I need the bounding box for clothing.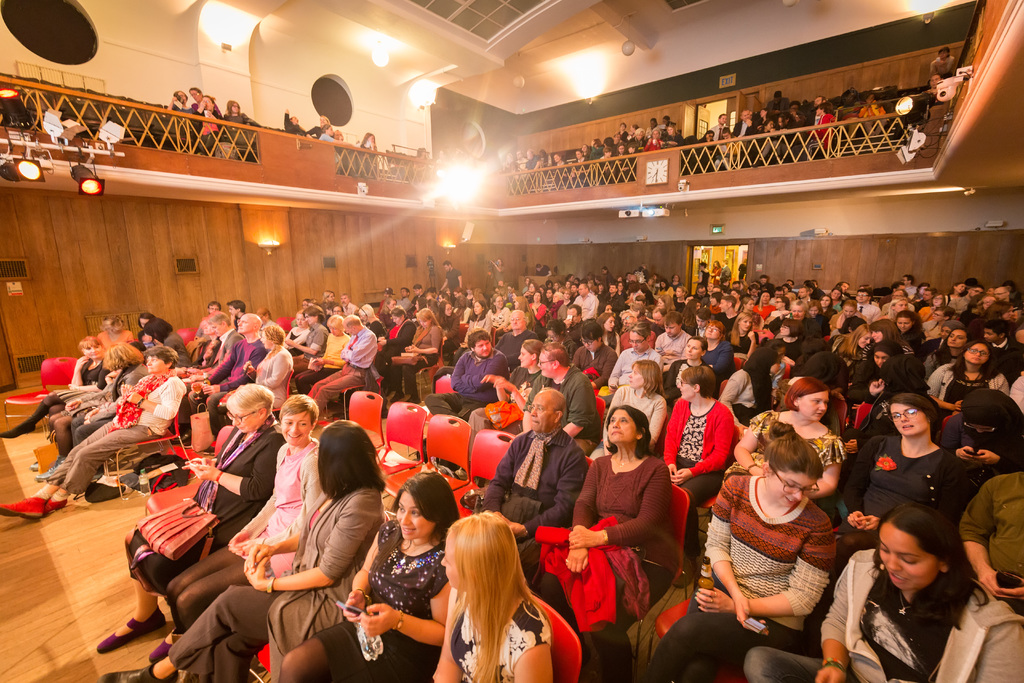
Here it is: region(721, 374, 748, 411).
